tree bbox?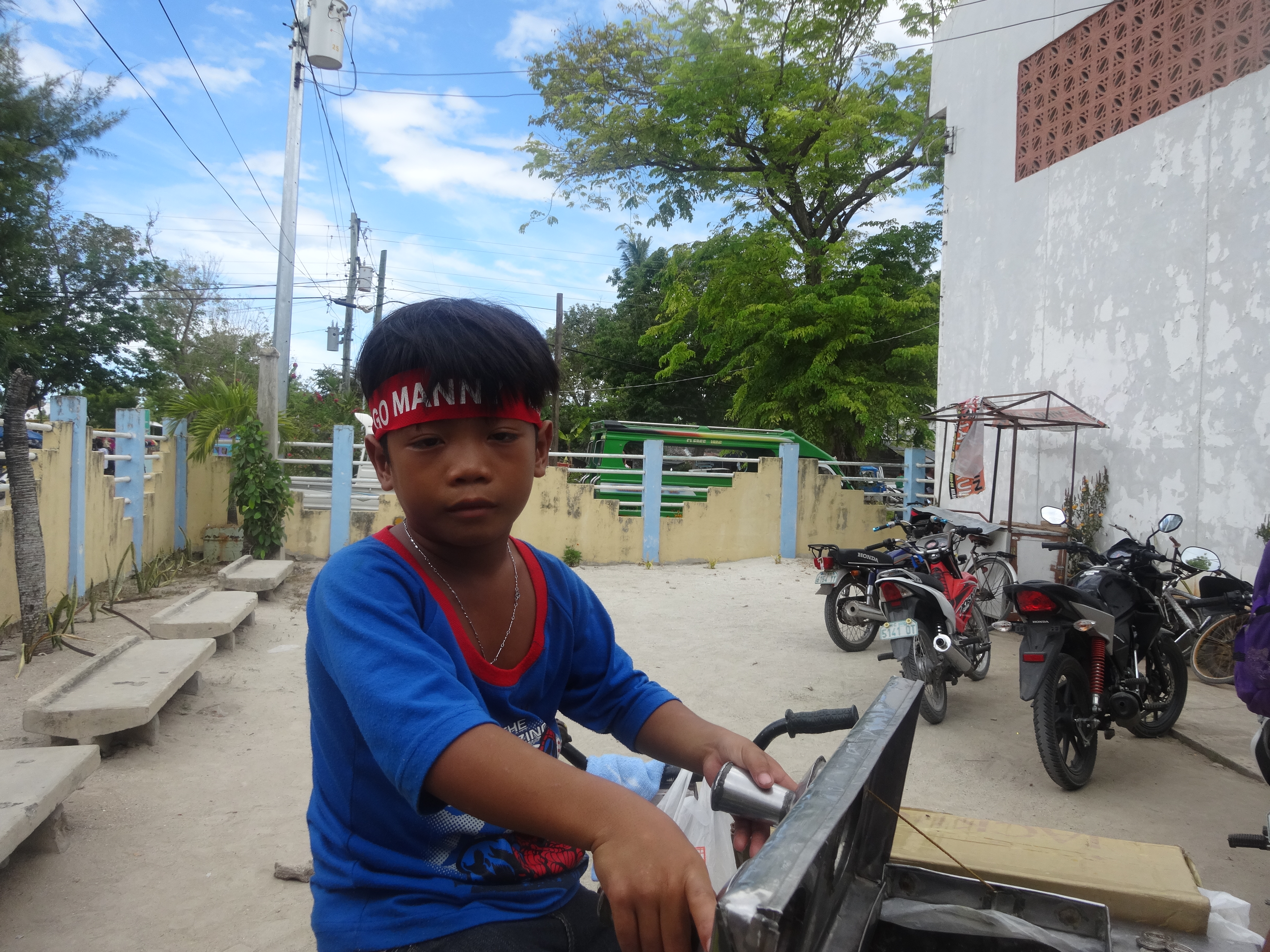
140 57 247 125
